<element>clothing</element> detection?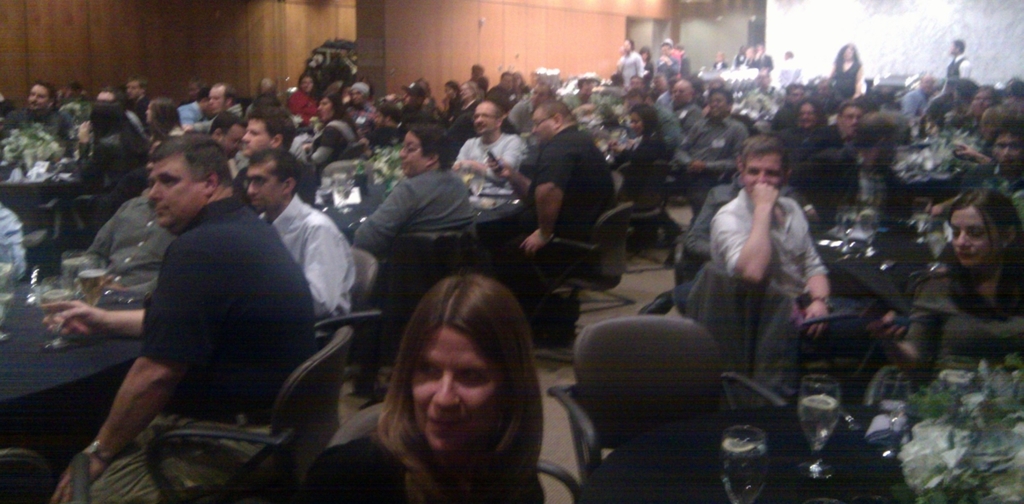
crop(504, 98, 533, 129)
